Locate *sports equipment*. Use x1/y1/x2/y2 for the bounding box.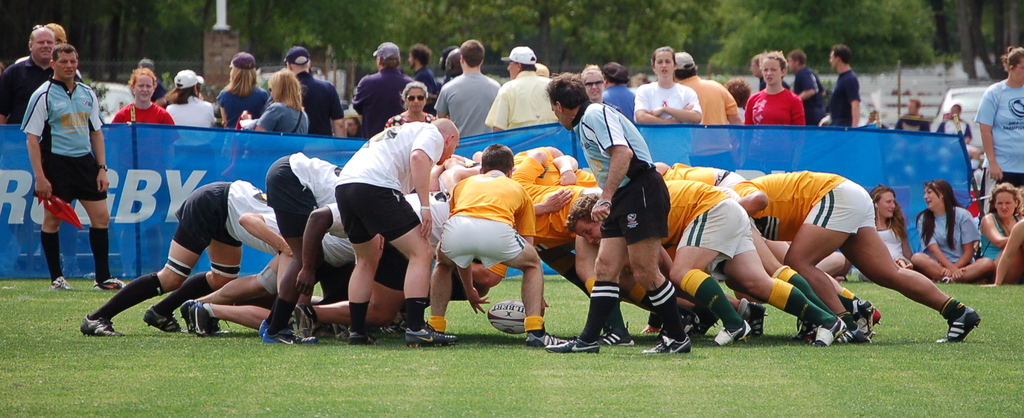
743/303/767/340.
